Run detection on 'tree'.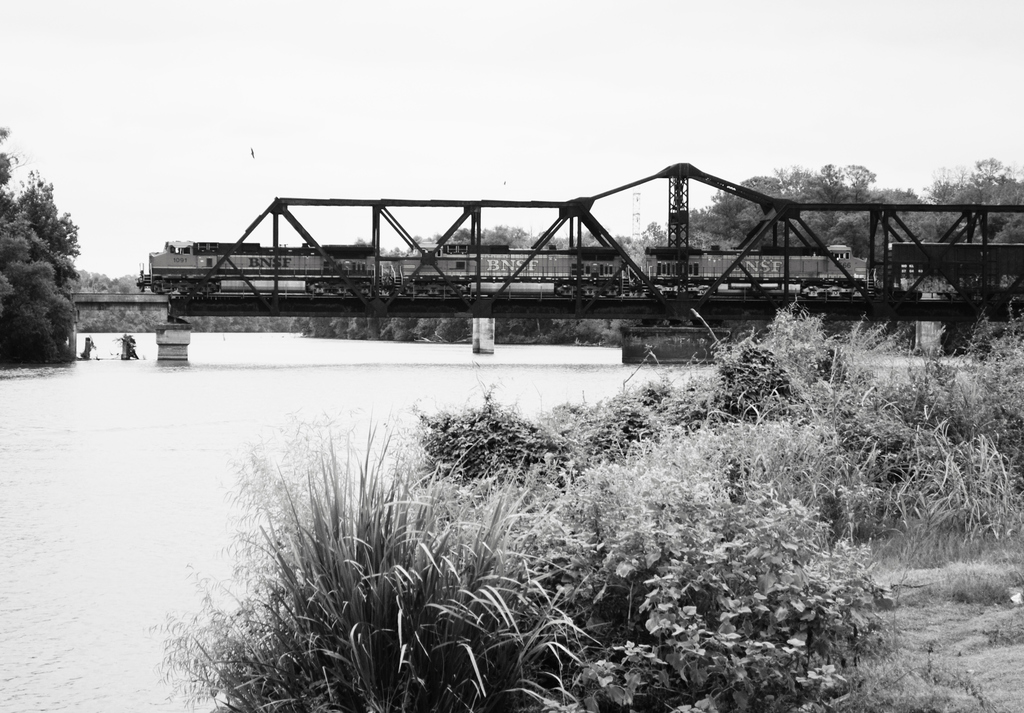
Result: locate(353, 221, 672, 257).
